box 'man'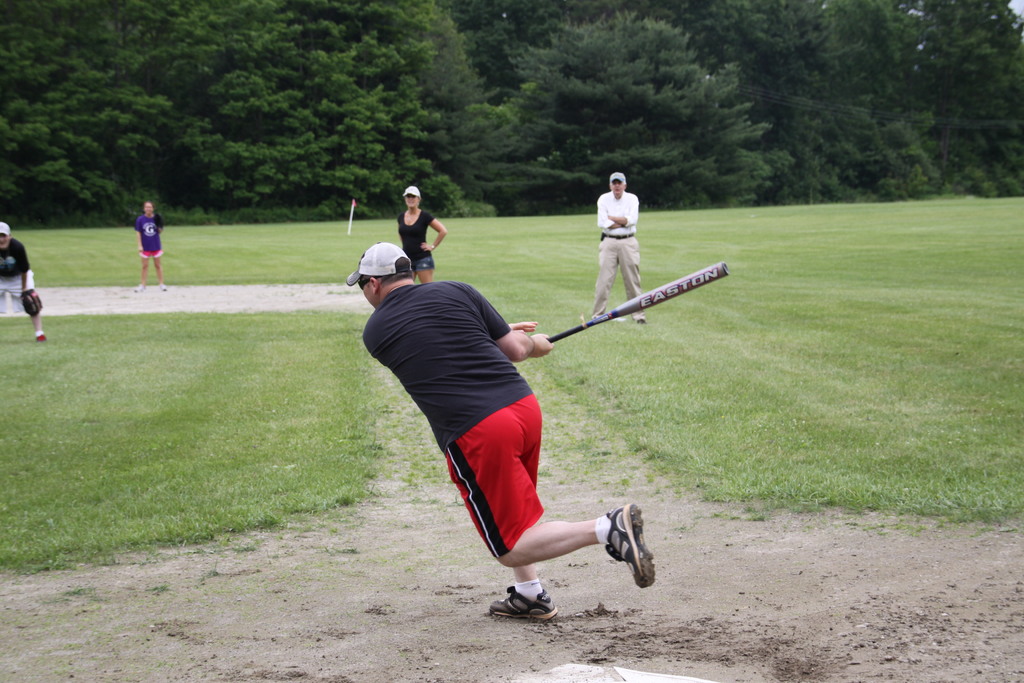
{"left": 590, "top": 170, "right": 646, "bottom": 322}
